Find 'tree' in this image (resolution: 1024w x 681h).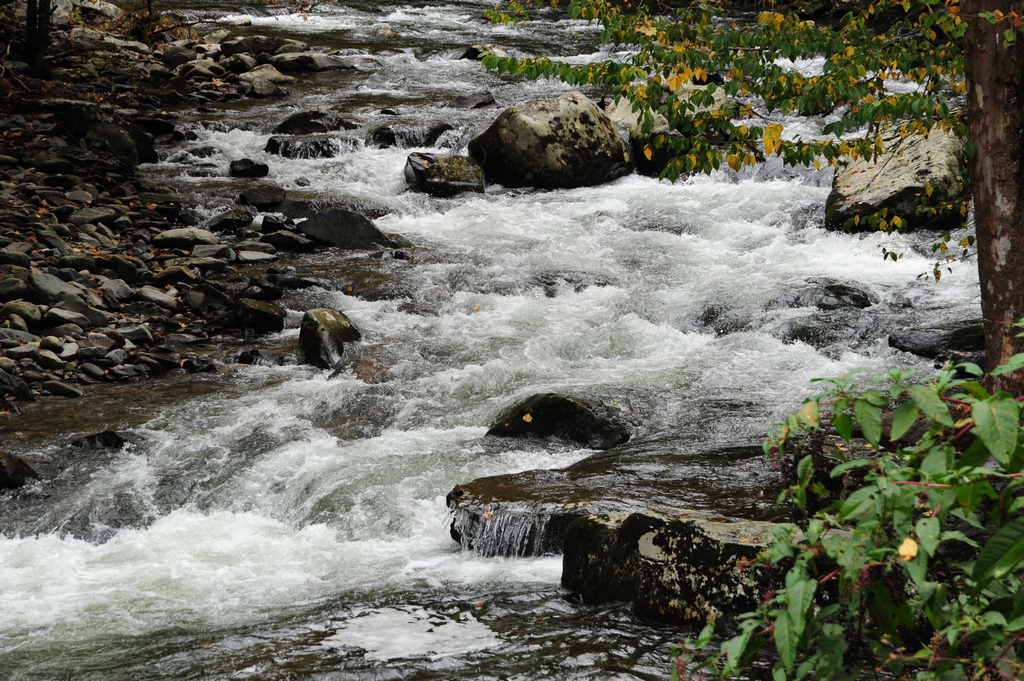
[474,0,1023,400].
